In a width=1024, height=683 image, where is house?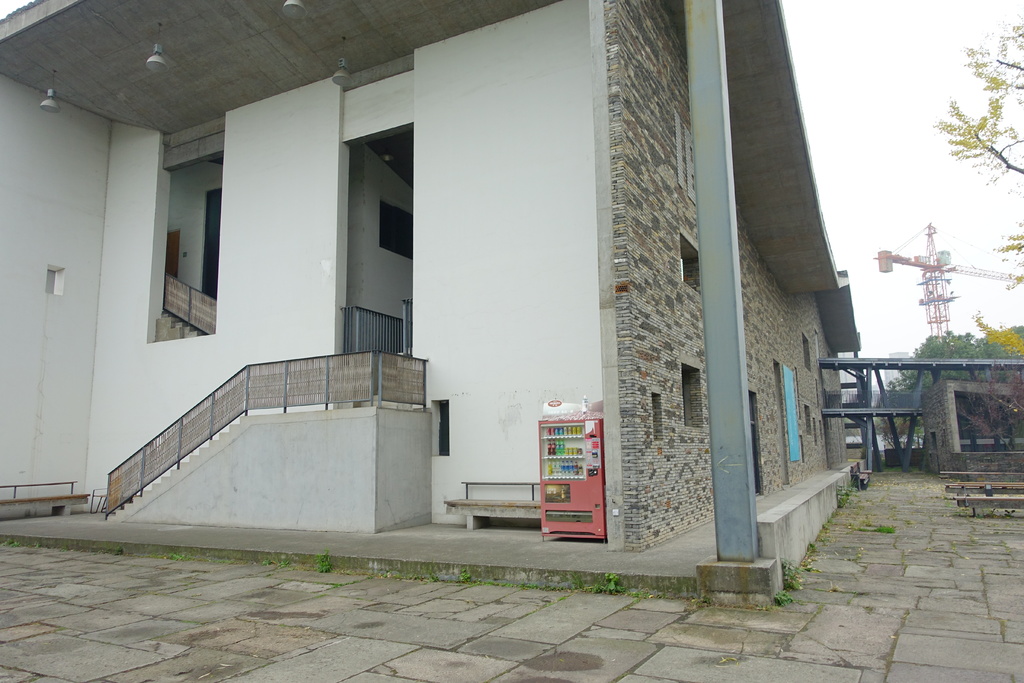
<bbox>0, 0, 868, 583</bbox>.
